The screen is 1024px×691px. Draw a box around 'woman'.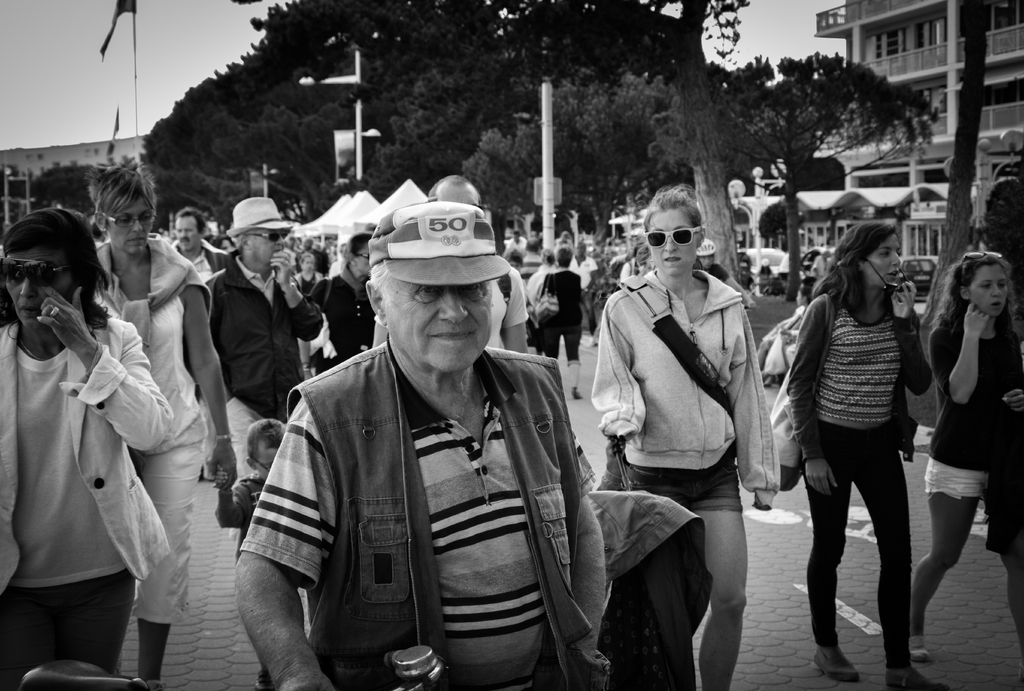
{"x1": 904, "y1": 254, "x2": 1023, "y2": 663}.
